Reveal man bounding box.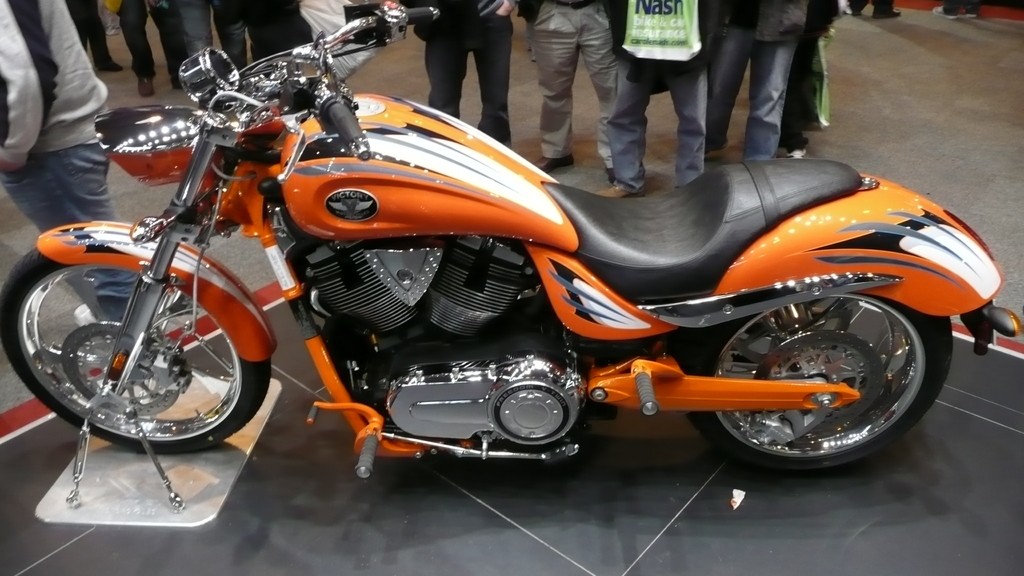
Revealed: bbox(0, 0, 116, 378).
